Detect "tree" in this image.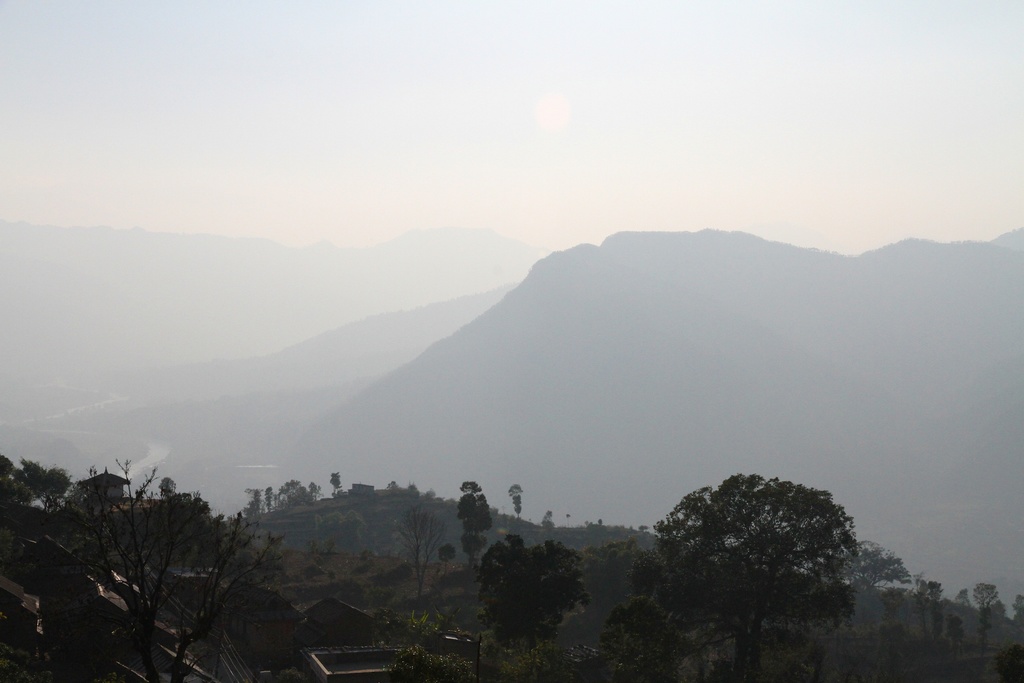
Detection: <box>628,467,867,682</box>.
